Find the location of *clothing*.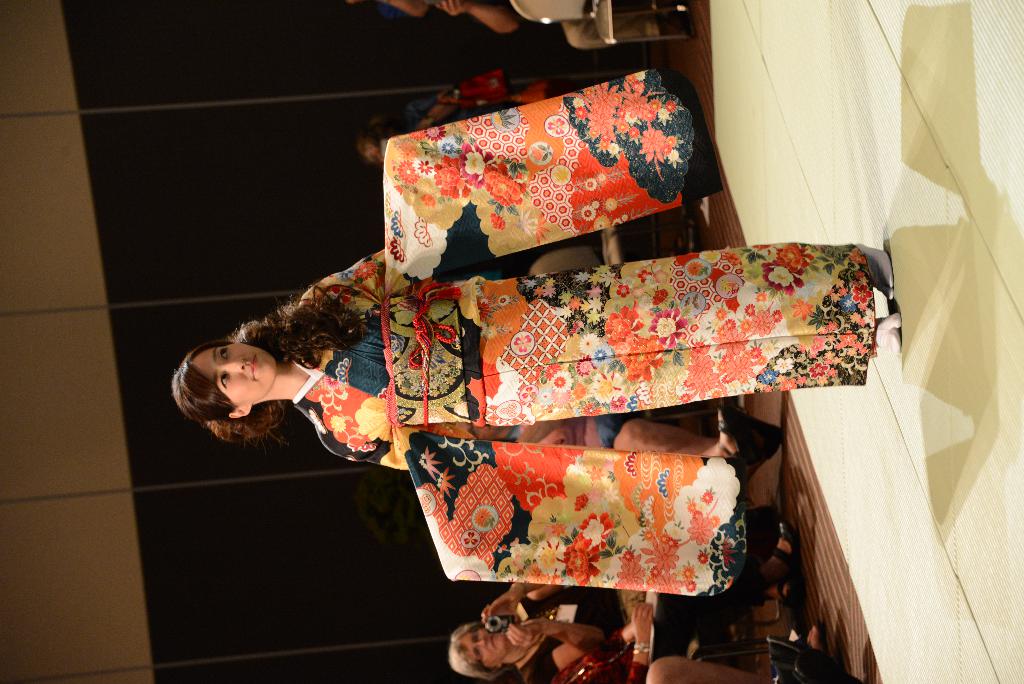
Location: (564,22,659,52).
